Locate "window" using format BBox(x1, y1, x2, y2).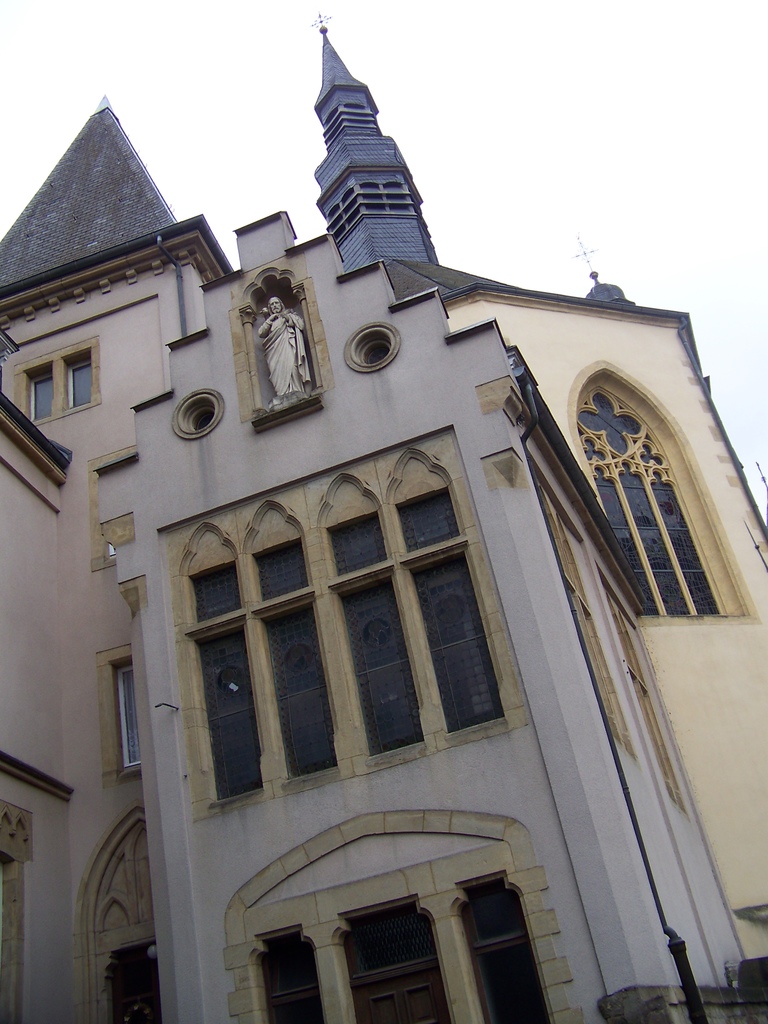
BBox(34, 371, 55, 419).
